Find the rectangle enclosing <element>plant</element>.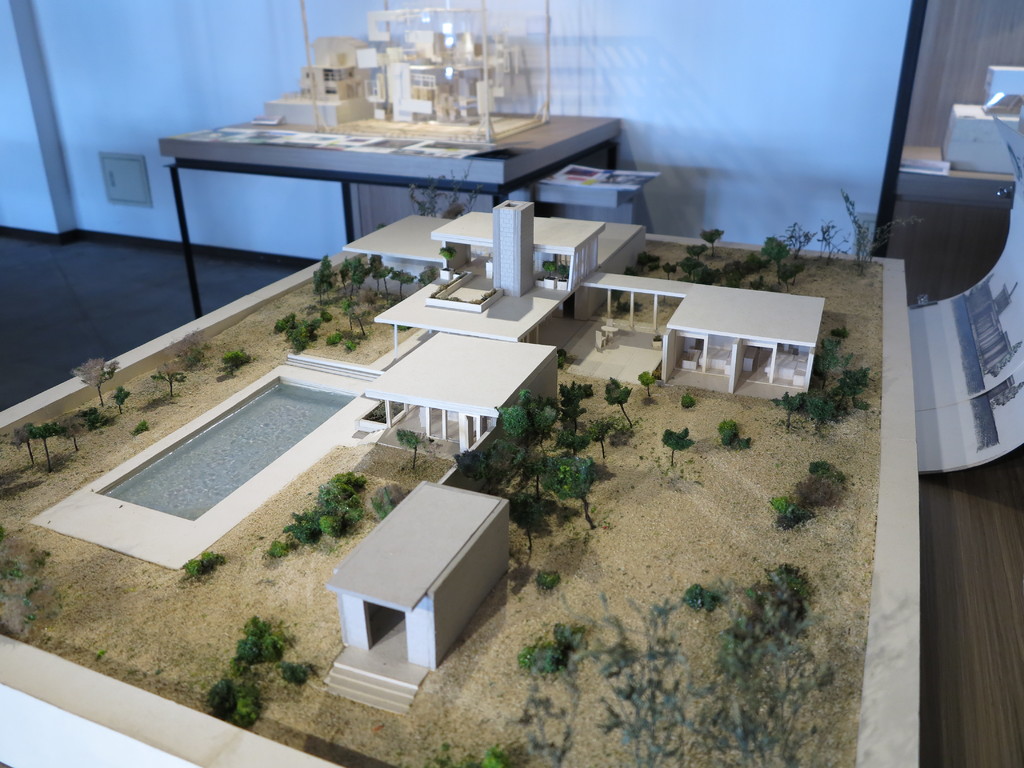
box=[439, 244, 454, 268].
